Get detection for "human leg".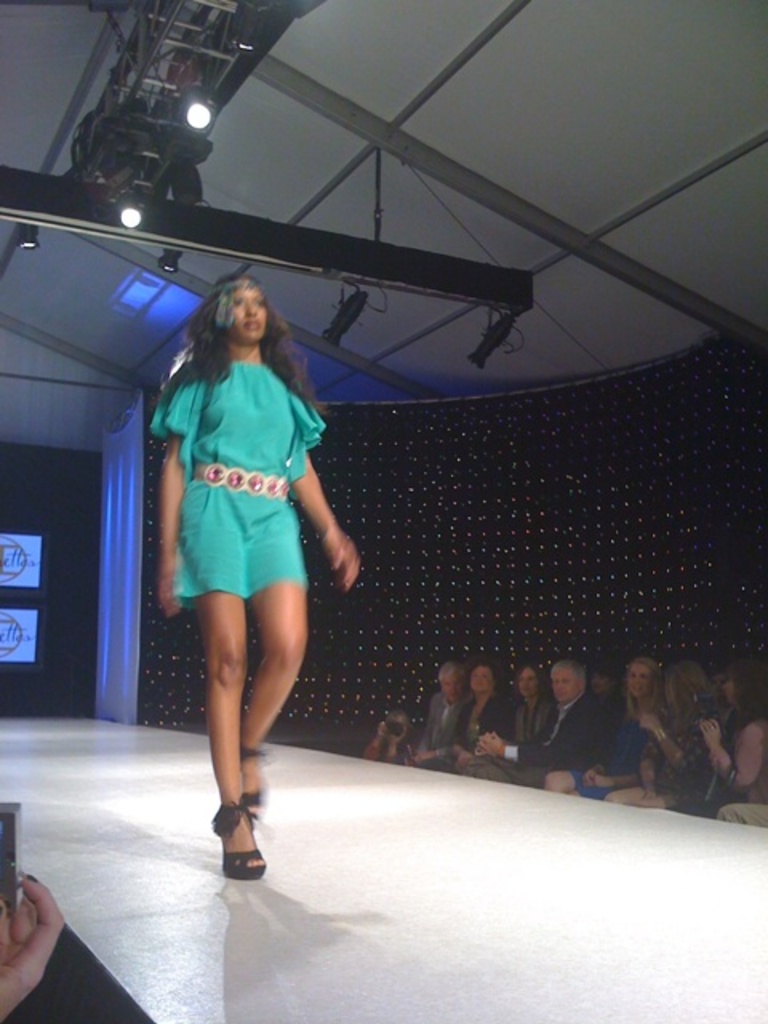
Detection: (243, 502, 315, 829).
